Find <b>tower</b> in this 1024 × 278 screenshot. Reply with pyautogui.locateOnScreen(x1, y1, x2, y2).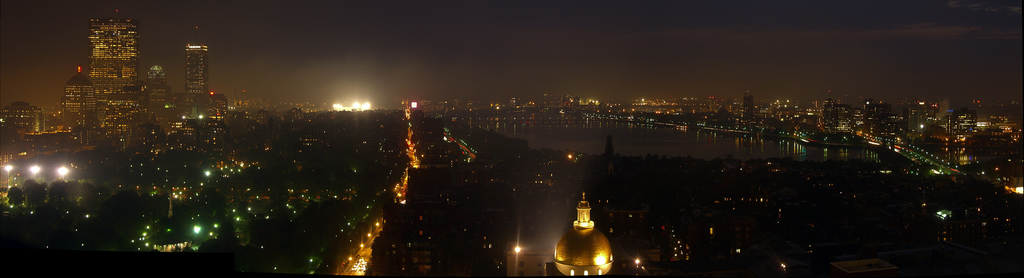
pyautogui.locateOnScreen(184, 24, 209, 118).
